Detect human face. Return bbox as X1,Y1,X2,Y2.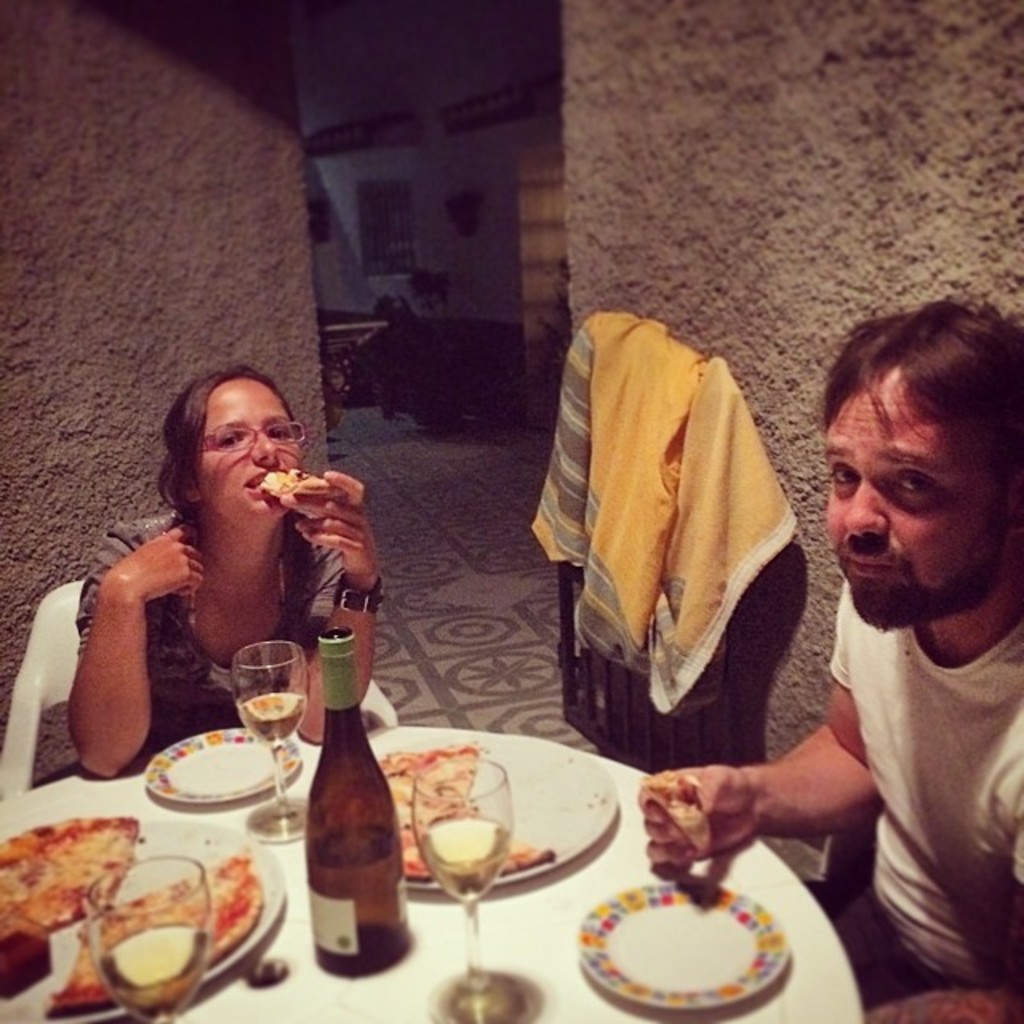
203,379,298,523.
